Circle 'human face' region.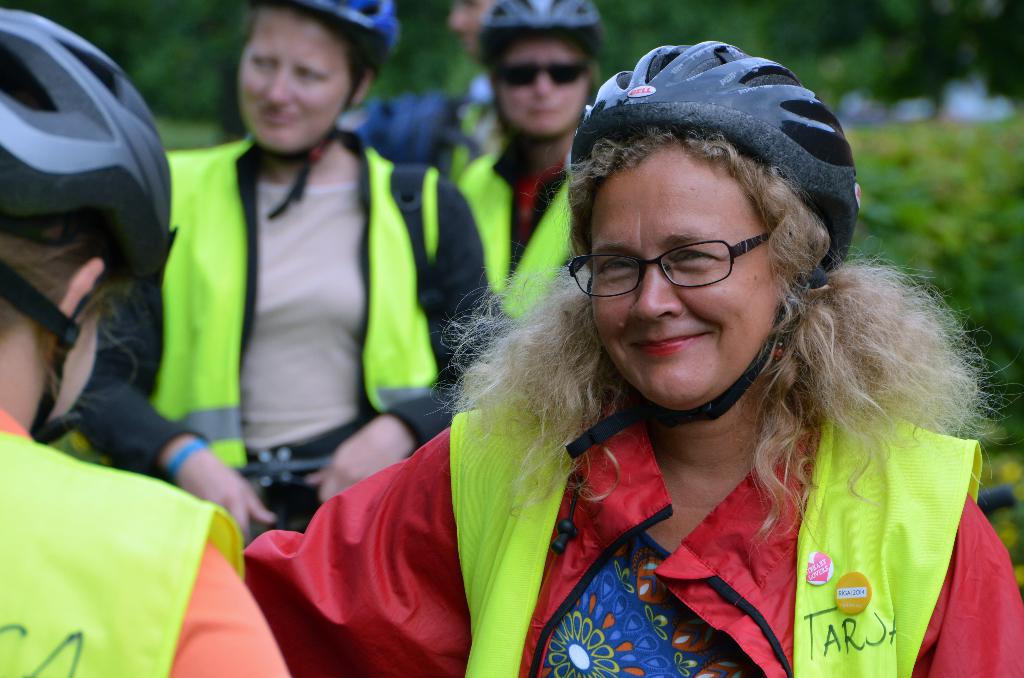
Region: {"x1": 449, "y1": 0, "x2": 493, "y2": 63}.
